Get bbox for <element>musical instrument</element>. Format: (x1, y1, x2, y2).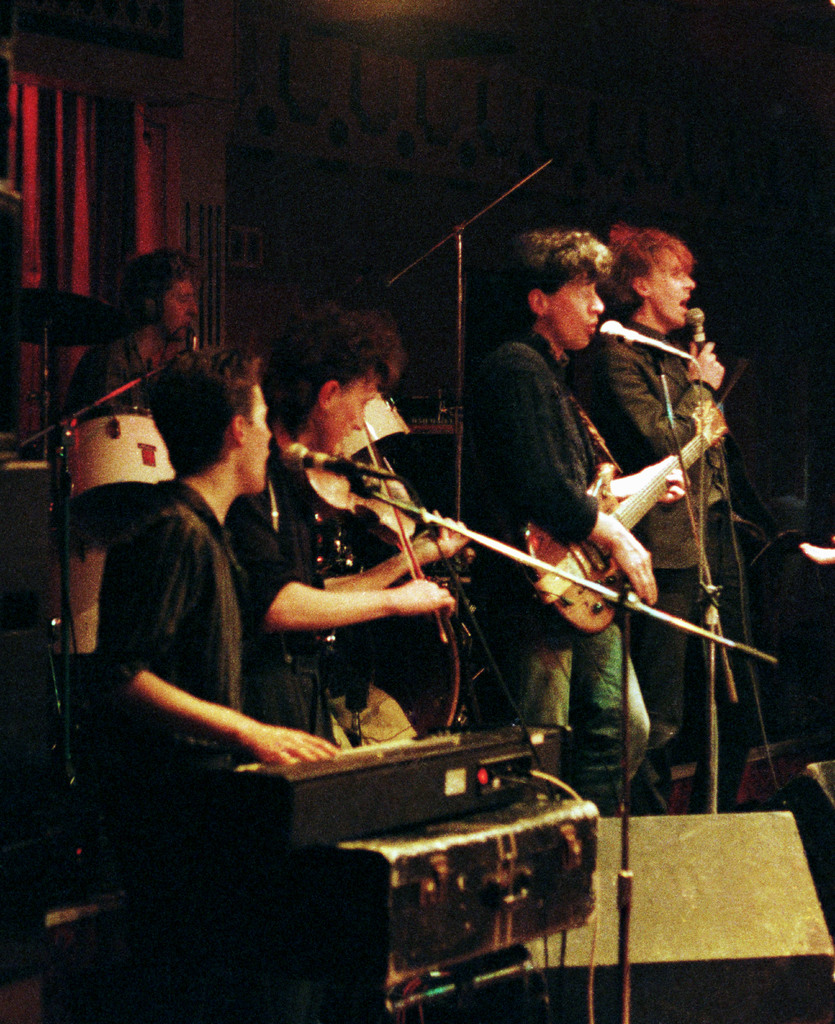
(55, 549, 245, 676).
